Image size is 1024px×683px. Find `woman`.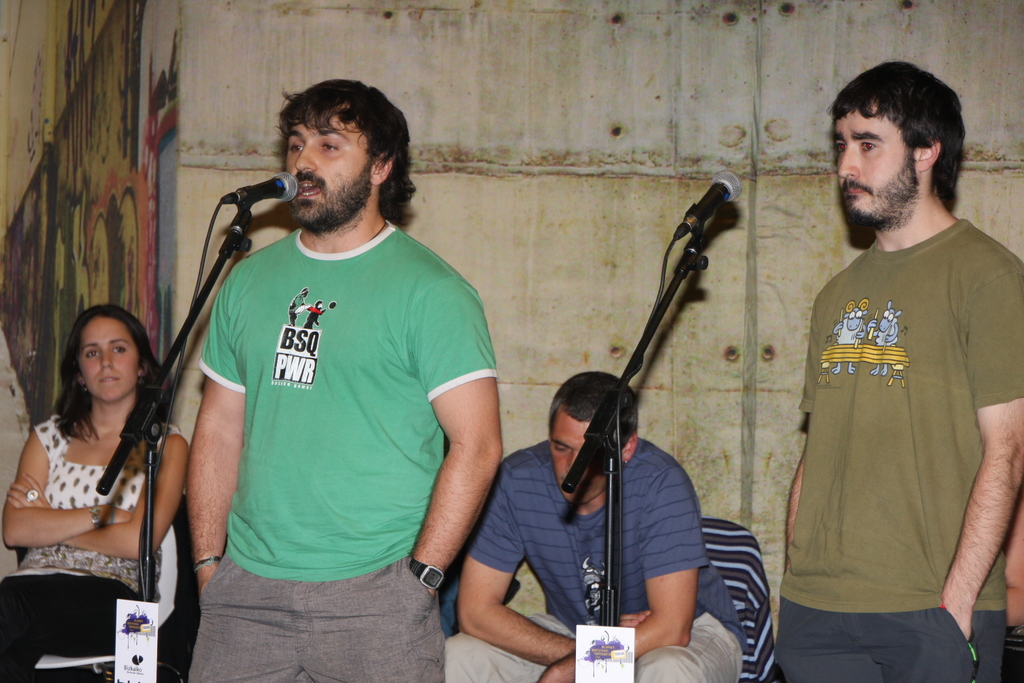
<box>0,303,191,680</box>.
